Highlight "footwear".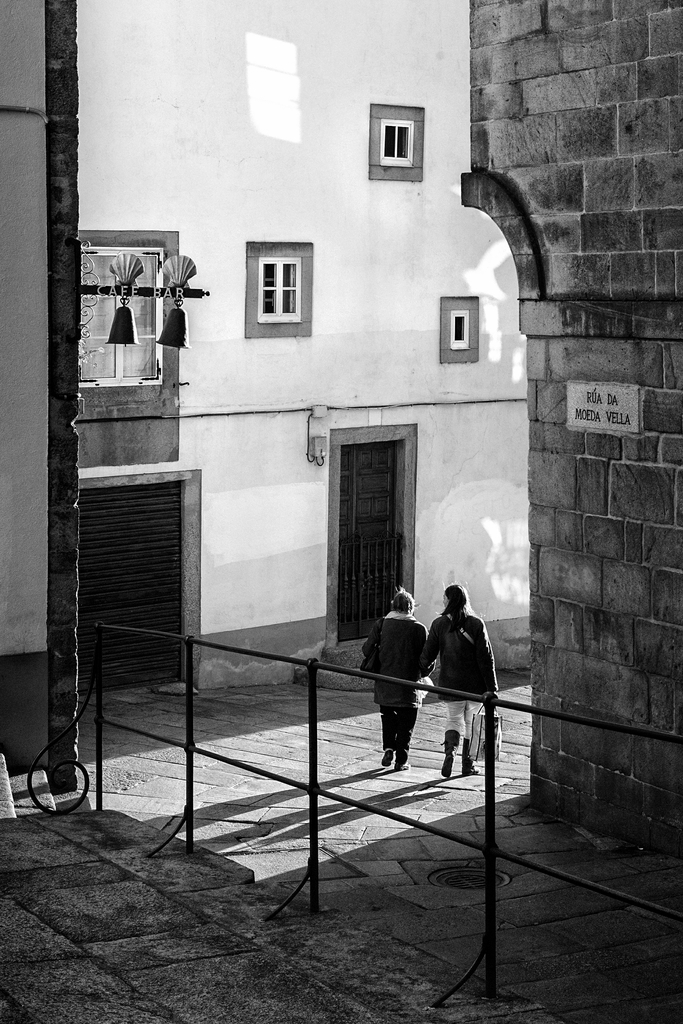
Highlighted region: bbox(458, 735, 479, 783).
